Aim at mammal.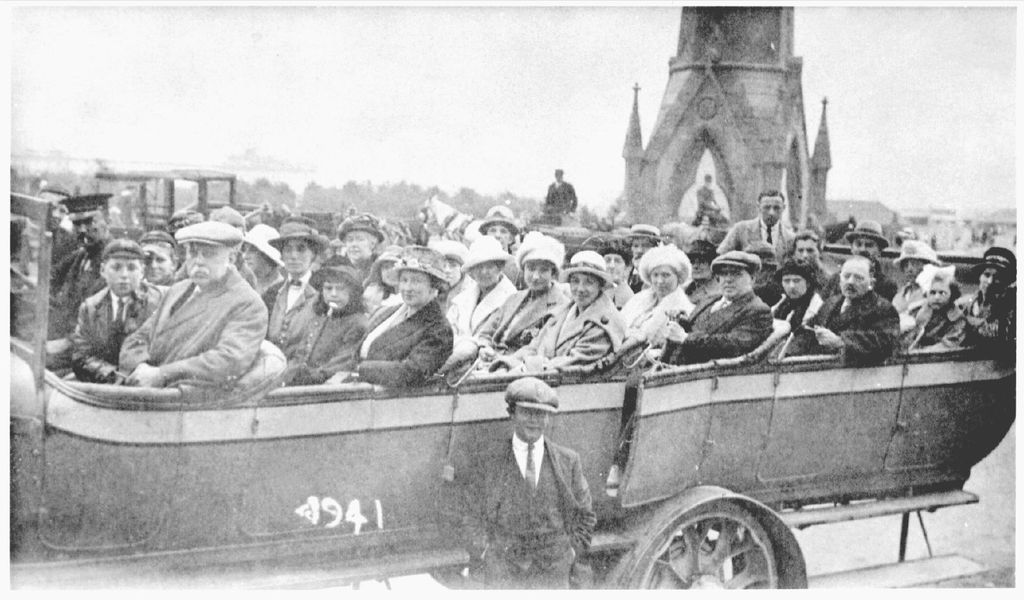
Aimed at {"left": 36, "top": 189, "right": 125, "bottom": 339}.
